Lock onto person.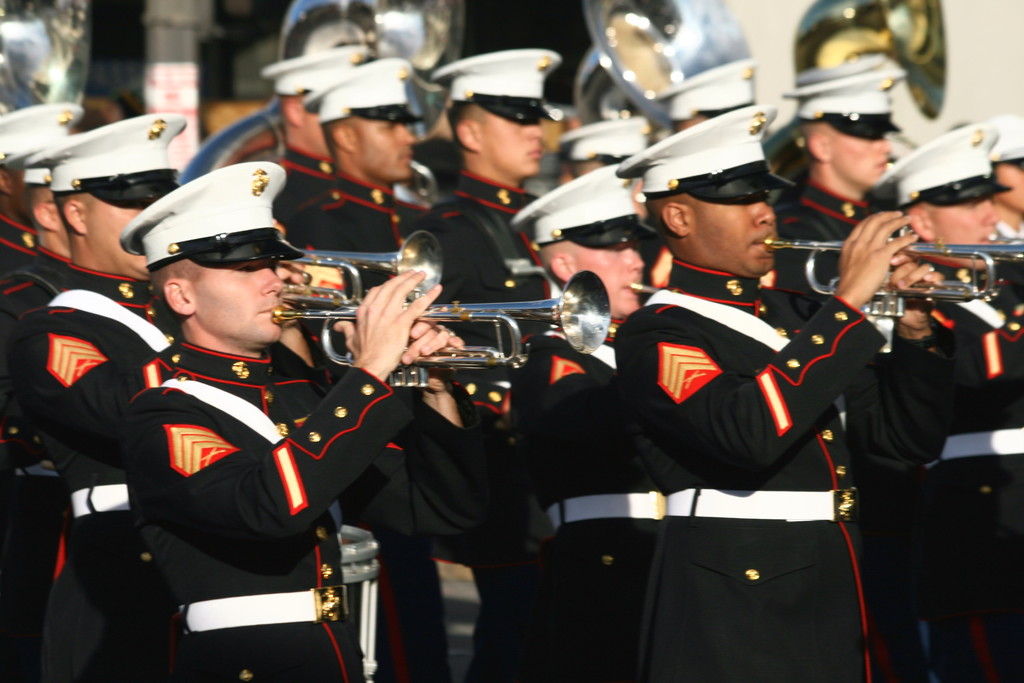
Locked: 409:43:564:434.
